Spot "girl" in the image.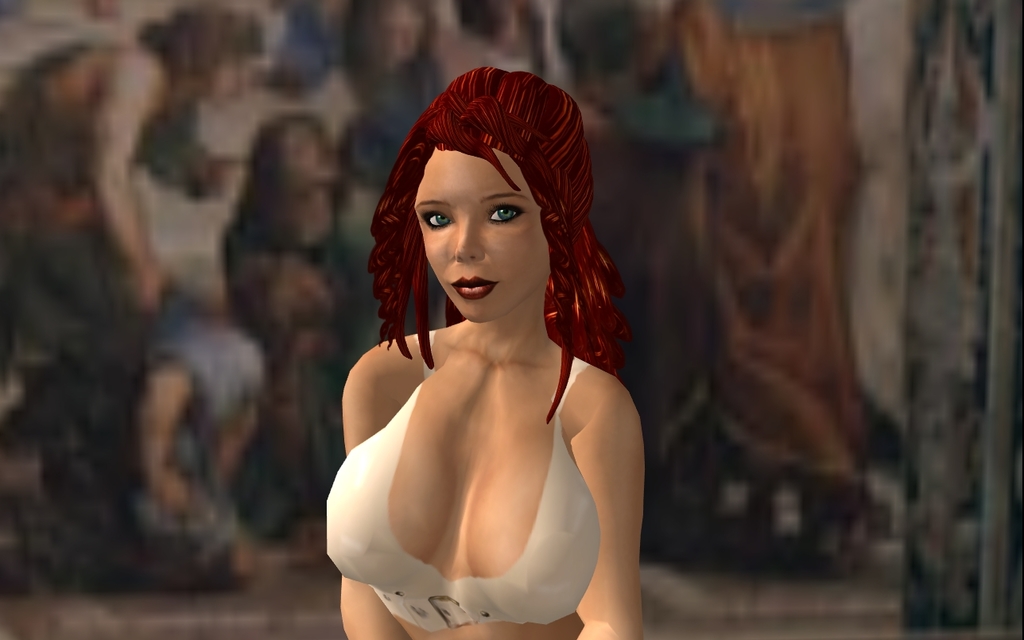
"girl" found at (329, 64, 643, 639).
